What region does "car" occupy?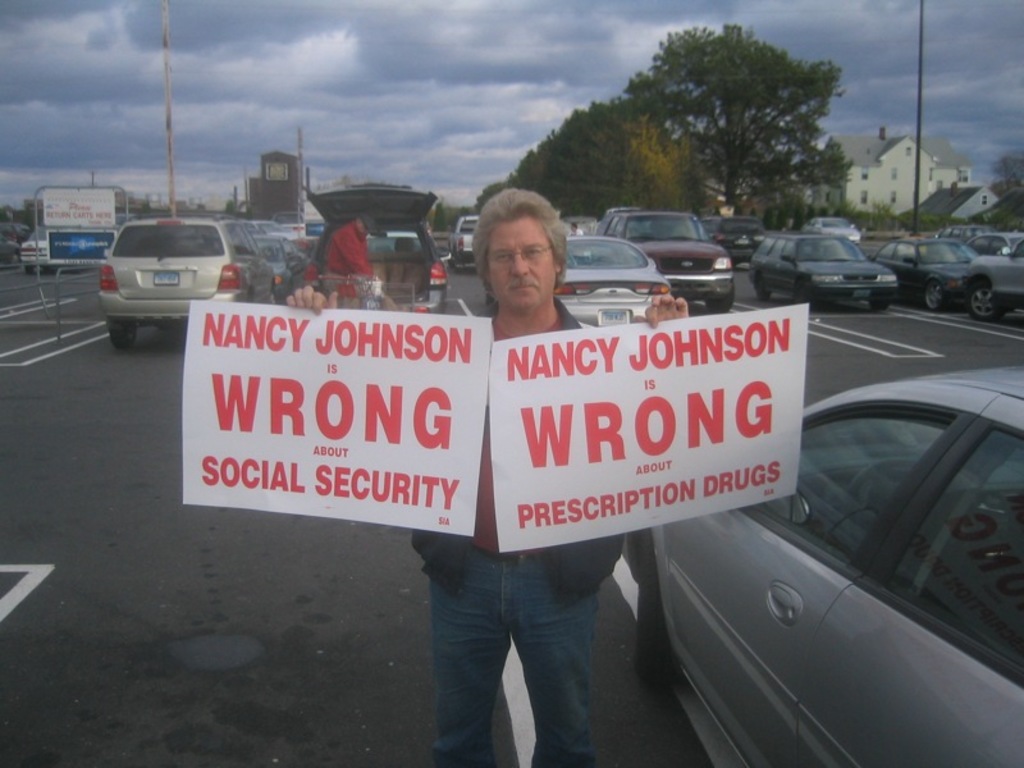
box(808, 207, 856, 241).
